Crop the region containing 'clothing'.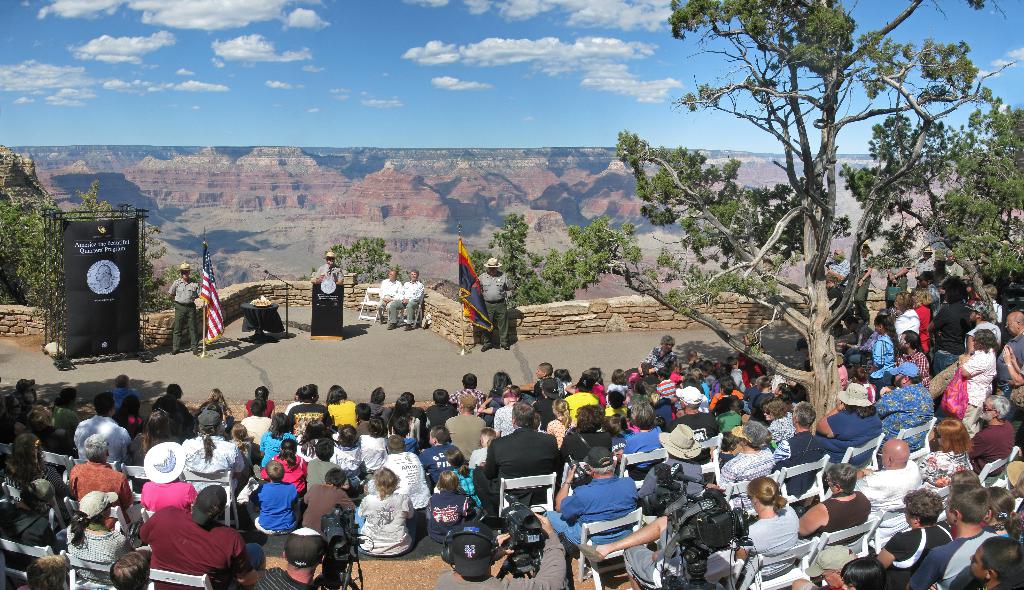
Crop region: region(330, 395, 357, 432).
